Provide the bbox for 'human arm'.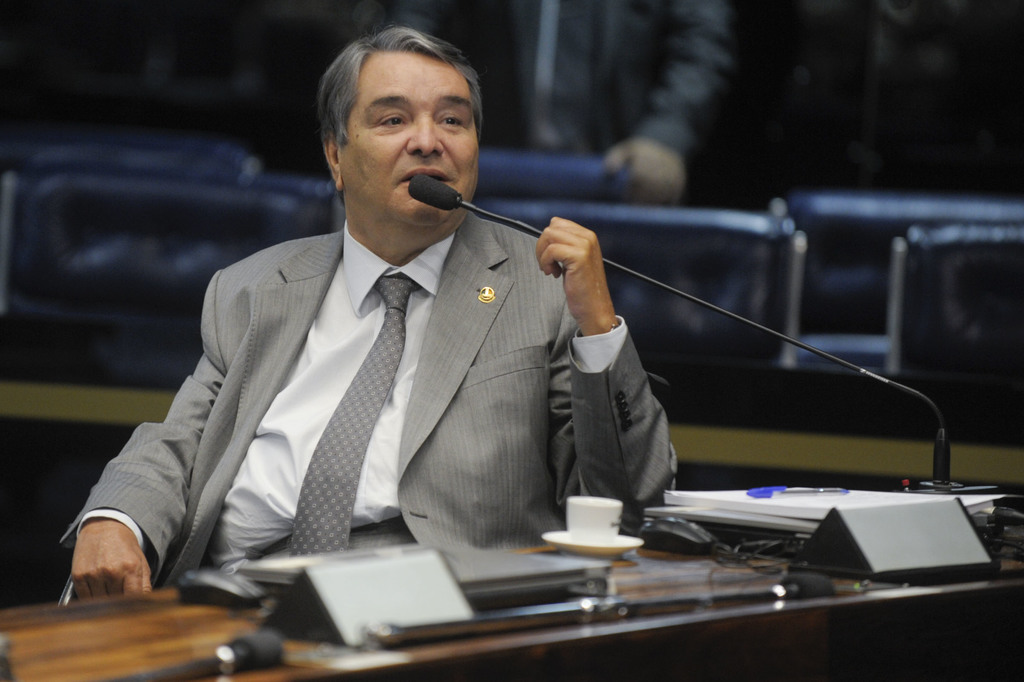
locate(129, 250, 215, 602).
